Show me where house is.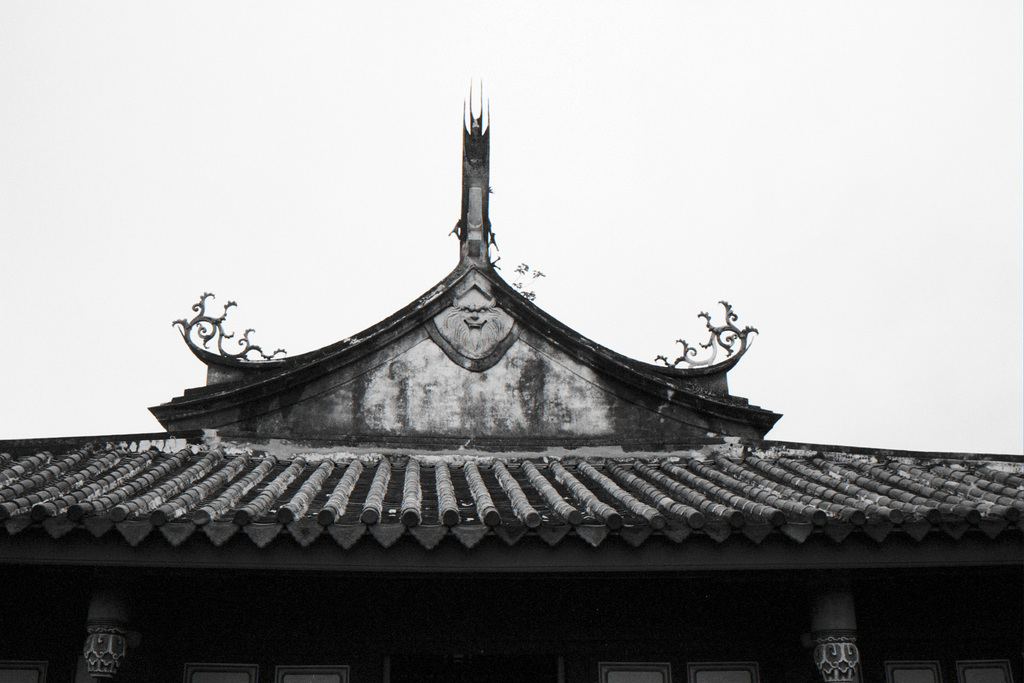
house is at box=[0, 76, 1023, 682].
